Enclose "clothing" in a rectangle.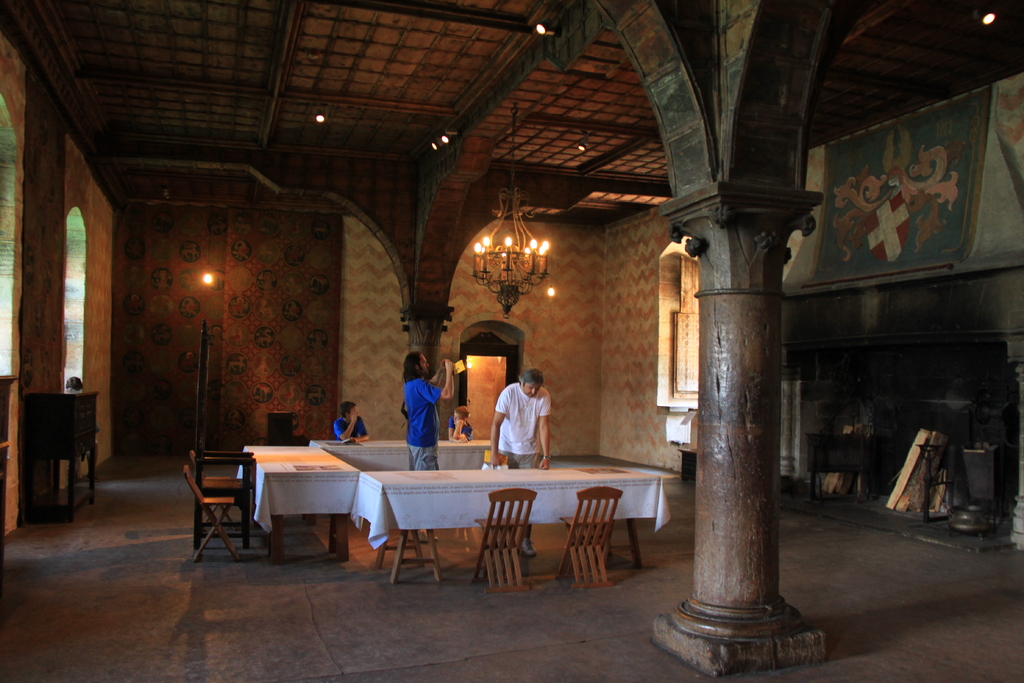
detection(453, 418, 473, 439).
